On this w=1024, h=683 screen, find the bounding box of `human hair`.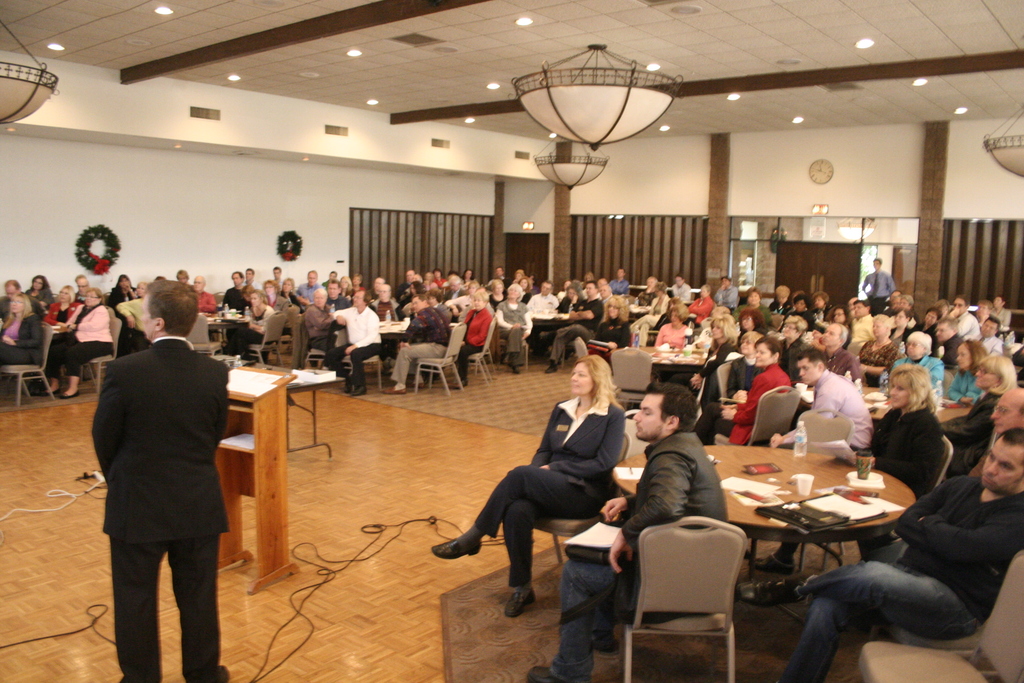
Bounding box: [517, 276, 532, 292].
